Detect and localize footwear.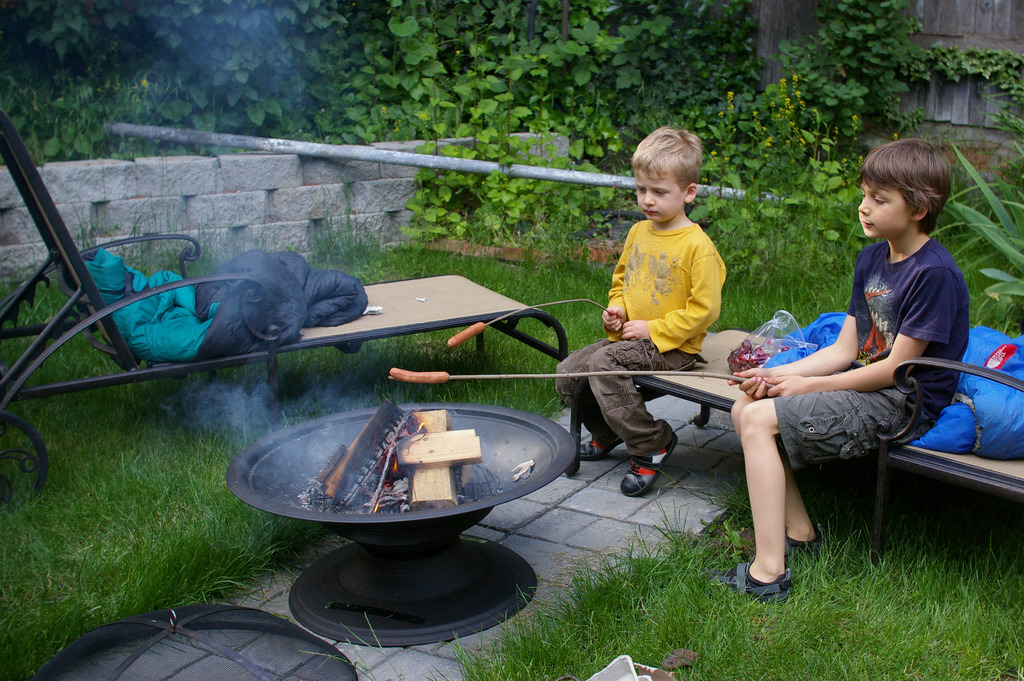
Localized at x1=633 y1=428 x2=676 y2=508.
